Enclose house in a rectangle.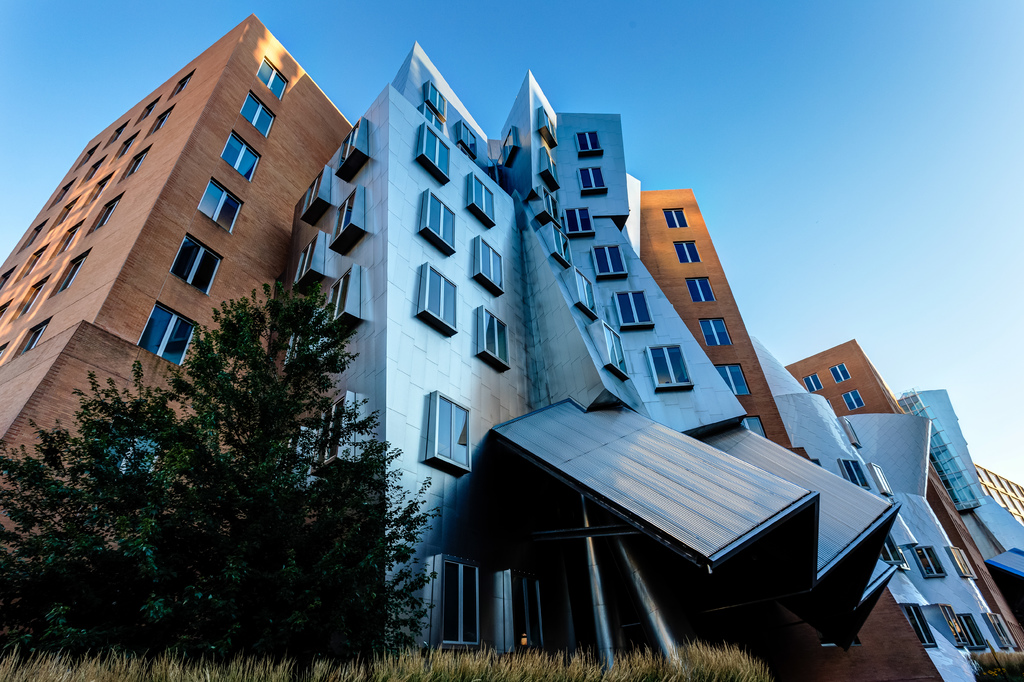
bbox=(636, 193, 940, 681).
